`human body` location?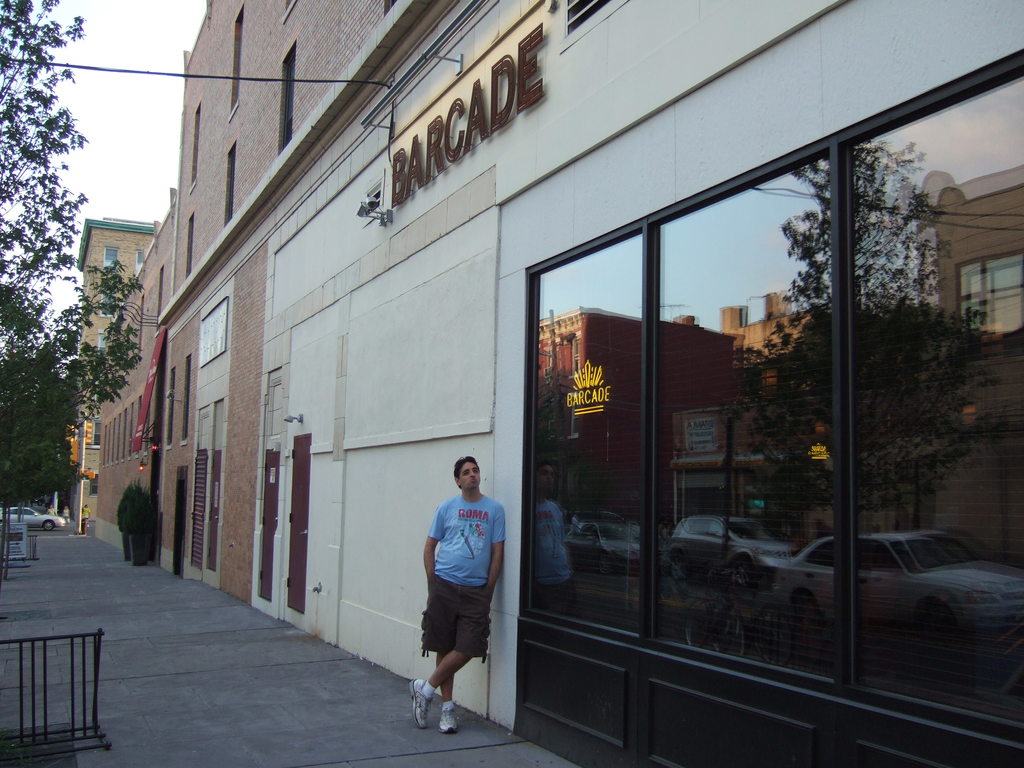
408:460:513:722
